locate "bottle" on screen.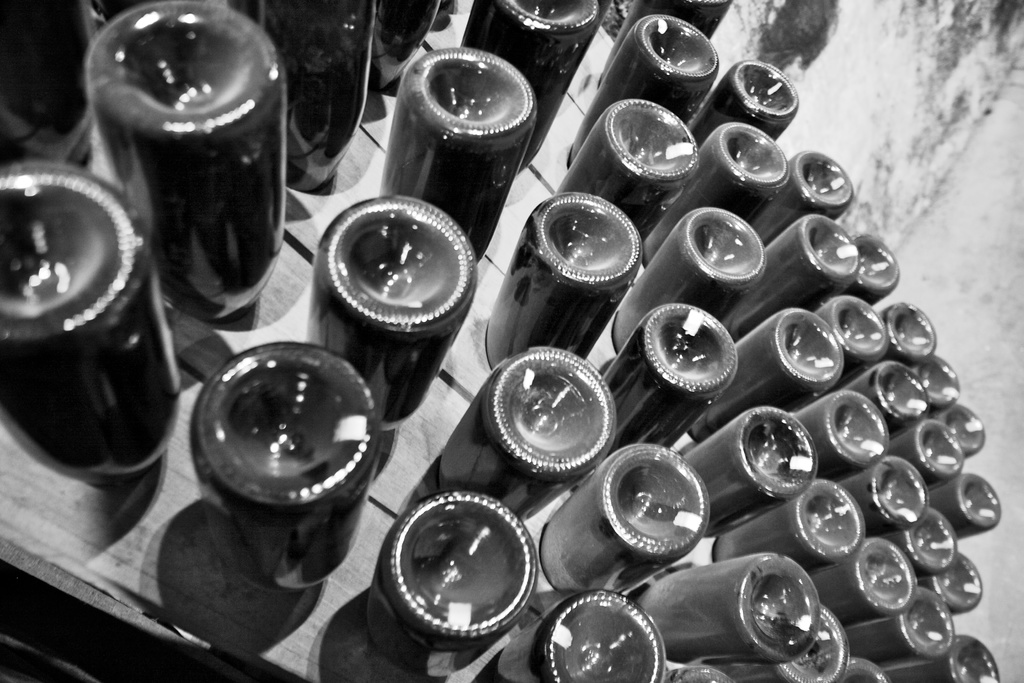
On screen at (left=849, top=234, right=903, bottom=310).
